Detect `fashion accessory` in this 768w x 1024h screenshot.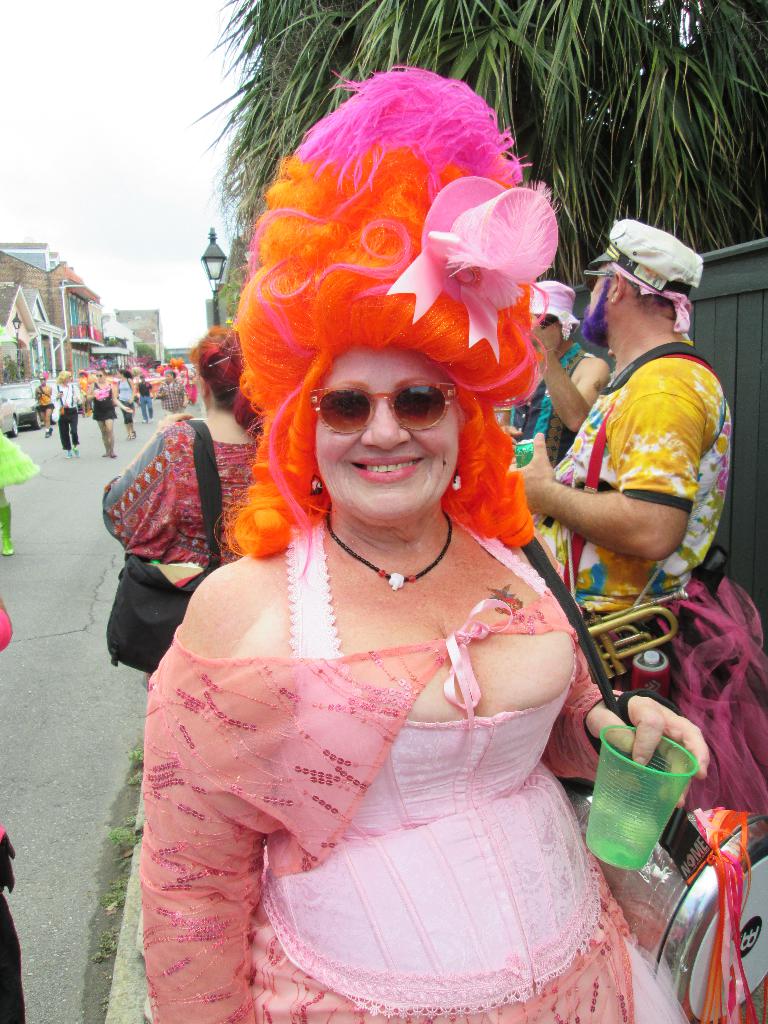
Detection: crop(449, 467, 465, 495).
